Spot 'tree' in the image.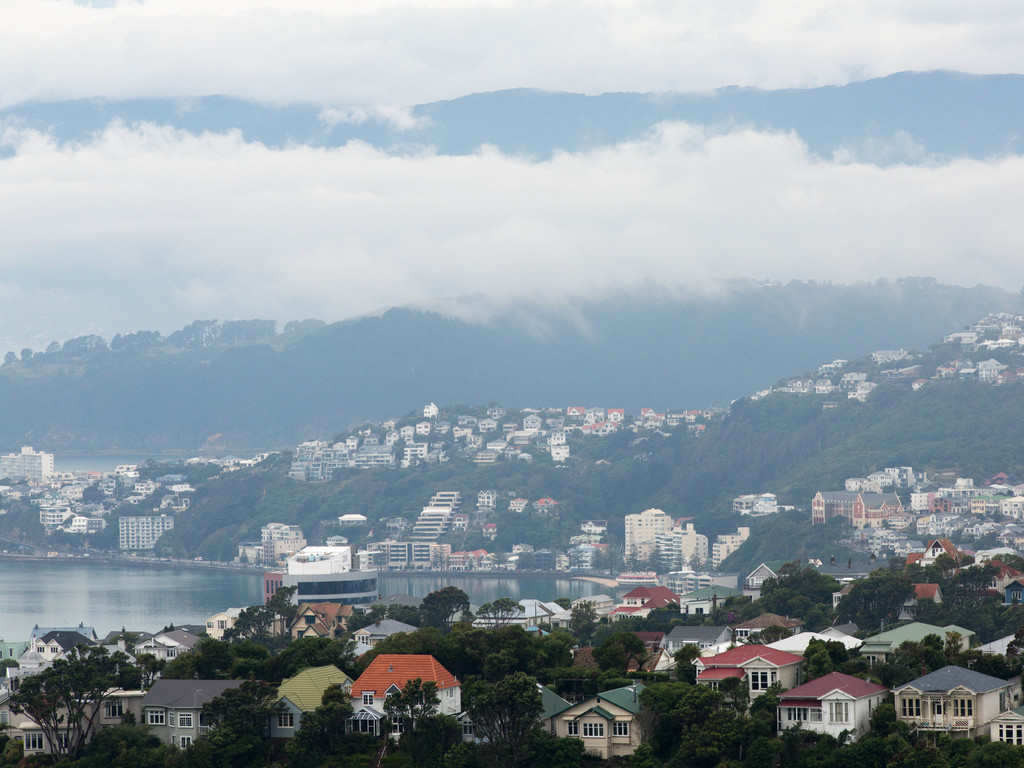
'tree' found at crop(923, 600, 1023, 652).
